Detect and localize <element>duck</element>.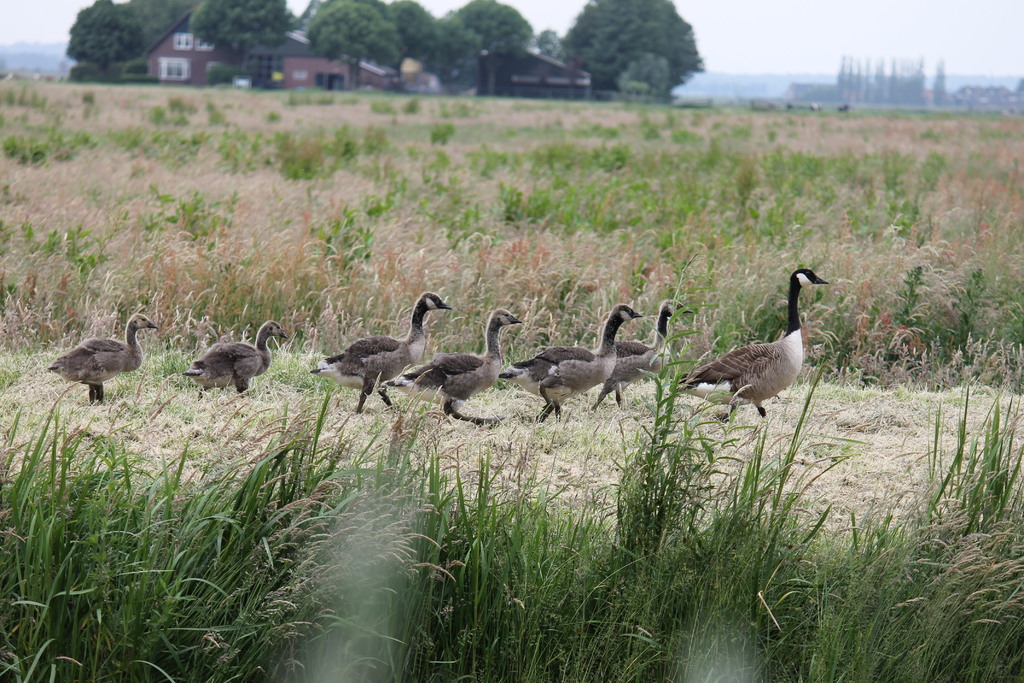
Localized at pyautogui.locateOnScreen(392, 309, 514, 425).
